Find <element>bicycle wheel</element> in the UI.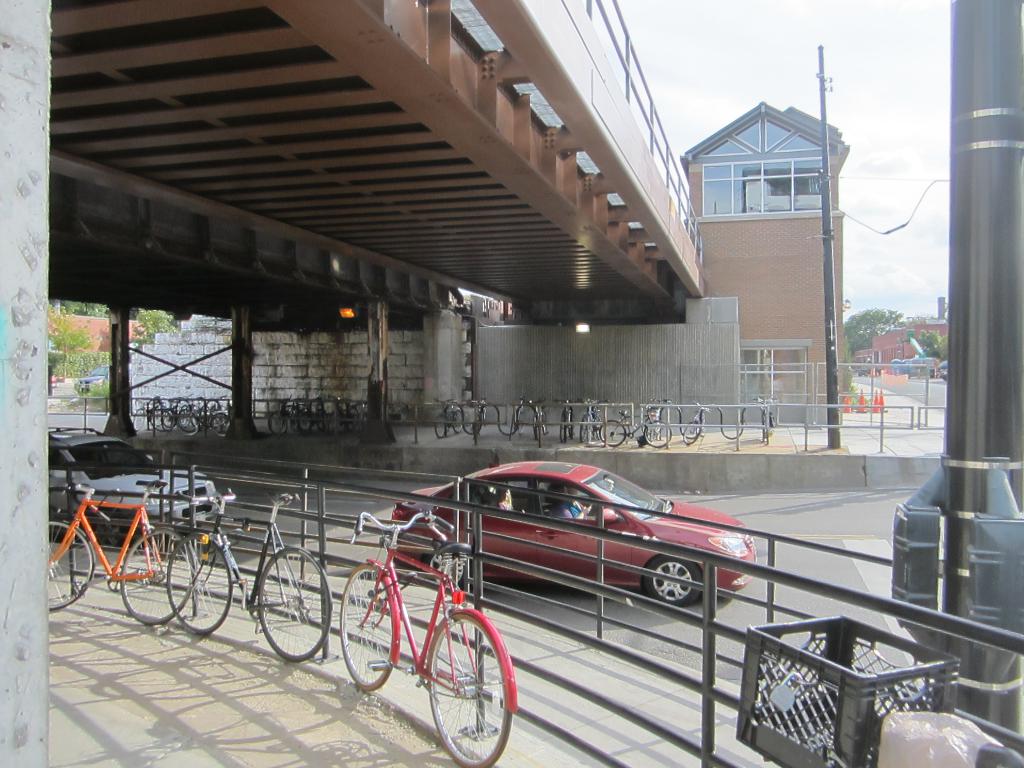
UI element at x1=684 y1=421 x2=700 y2=444.
